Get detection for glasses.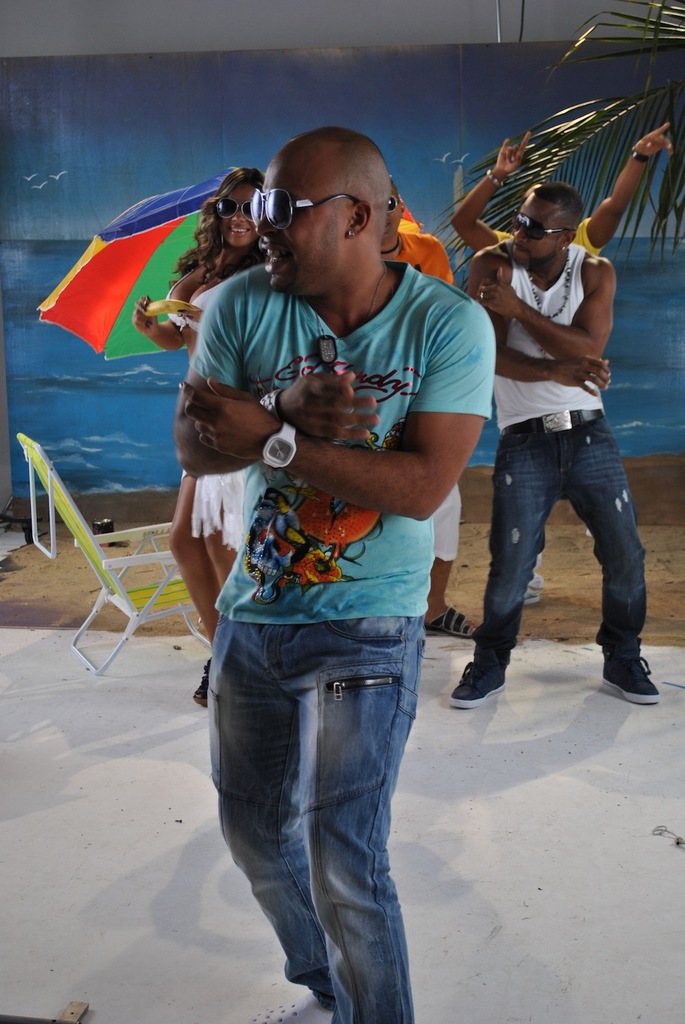
Detection: 251, 170, 388, 230.
